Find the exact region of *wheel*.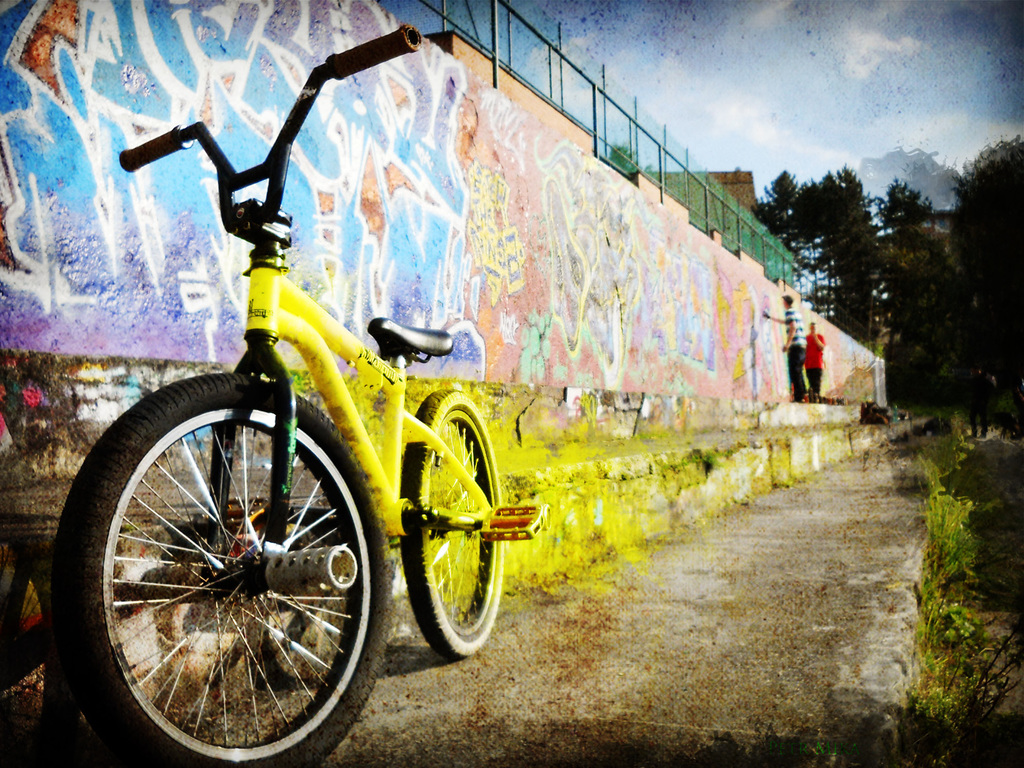
Exact region: [x1=396, y1=384, x2=509, y2=659].
